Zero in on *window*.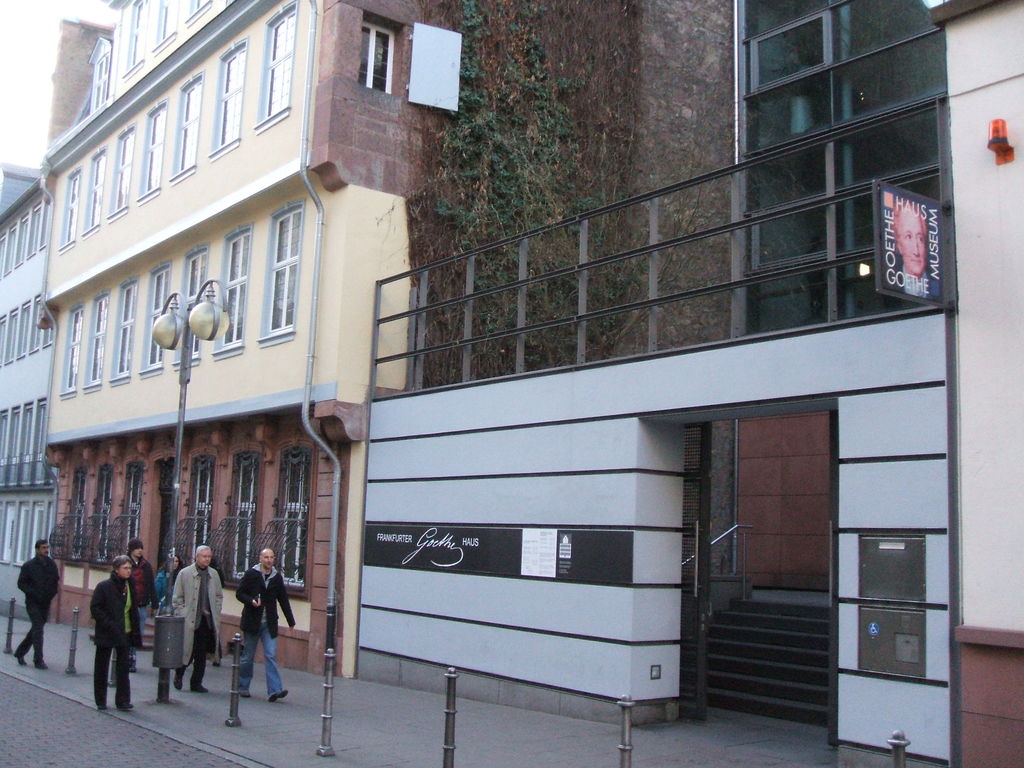
Zeroed in: 277 447 309 589.
